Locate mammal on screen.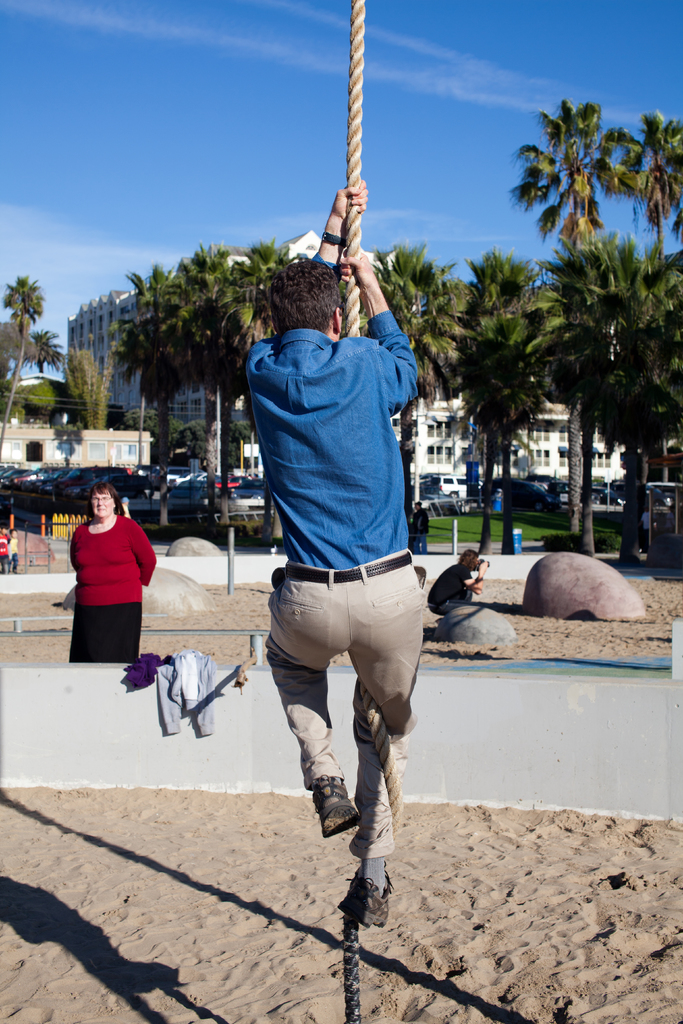
On screen at 429:552:490:620.
